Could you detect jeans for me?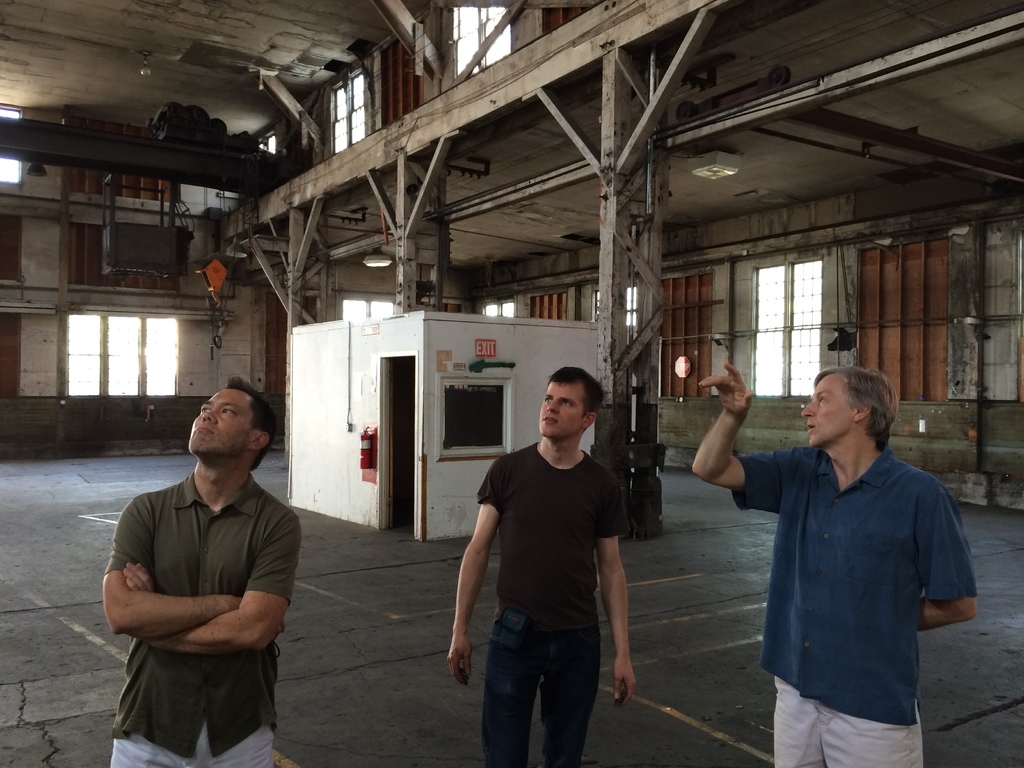
Detection result: 481, 609, 609, 767.
